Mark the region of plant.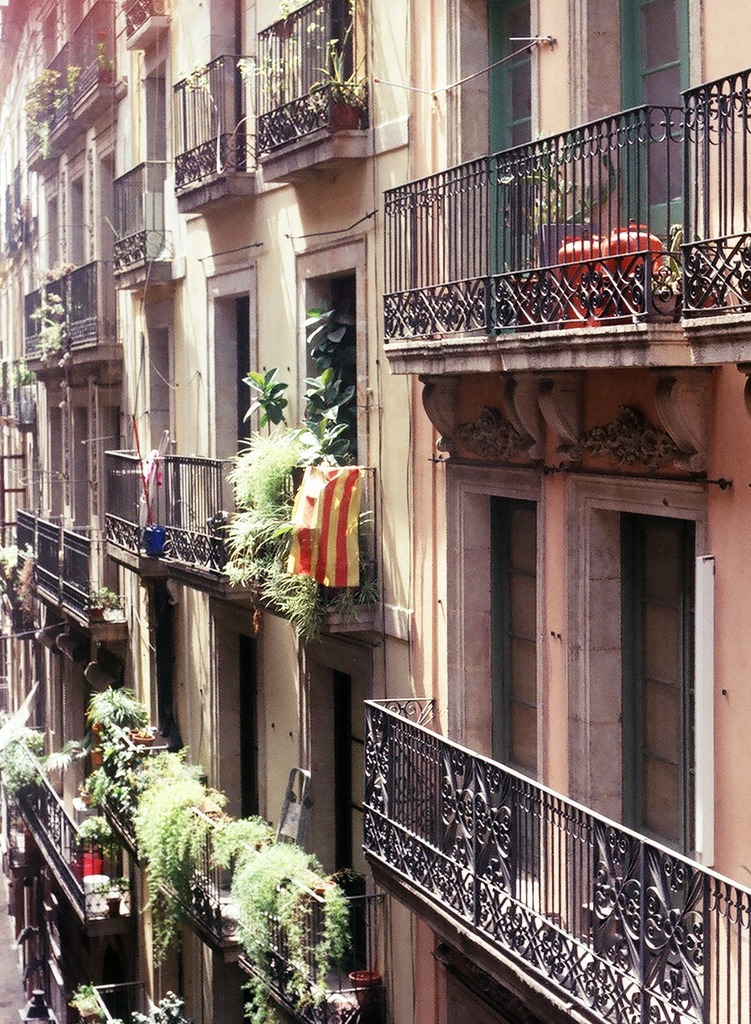
Region: locate(234, 39, 295, 139).
